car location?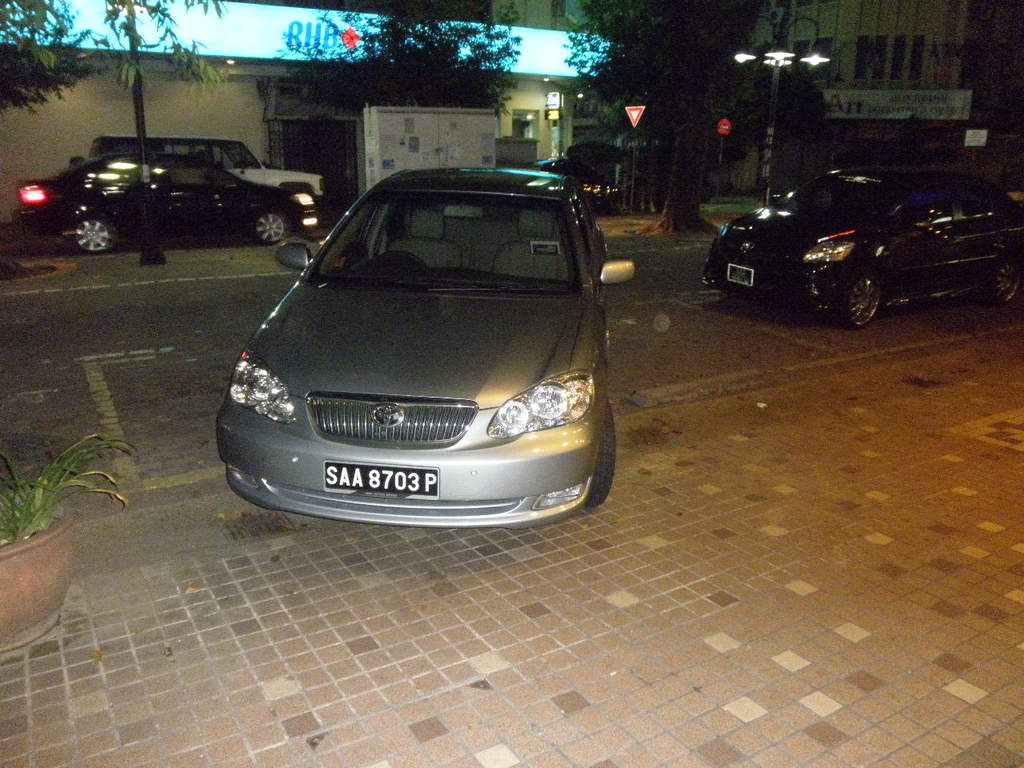
13/150/309/258
